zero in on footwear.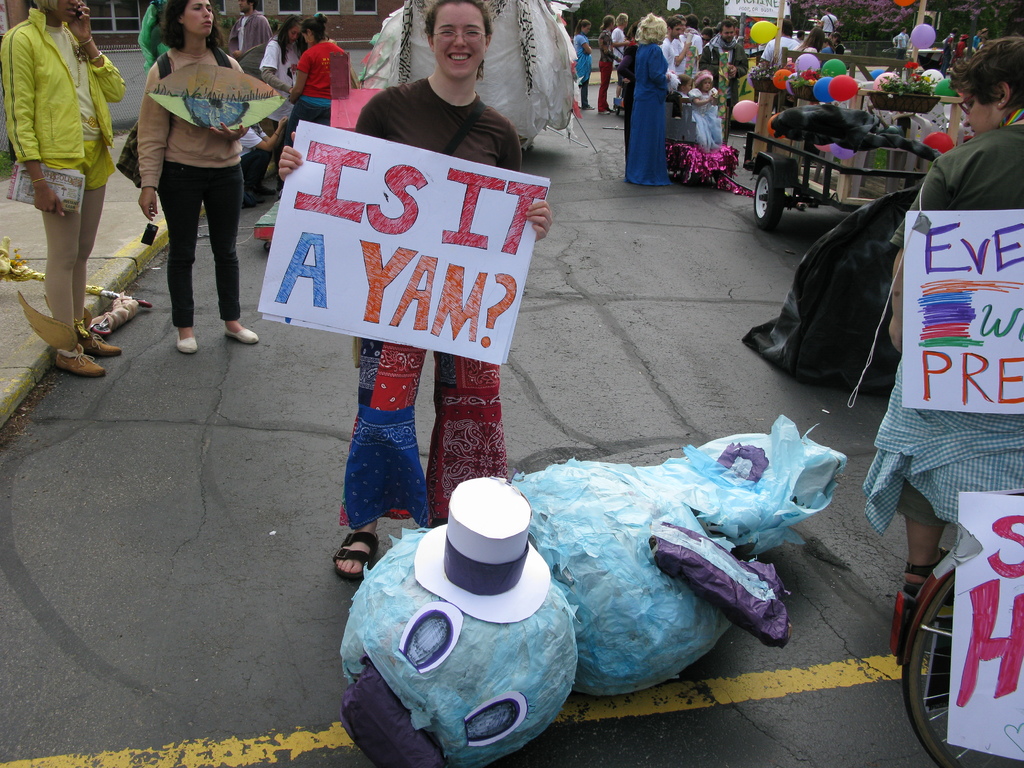
Zeroed in: box(175, 324, 201, 355).
